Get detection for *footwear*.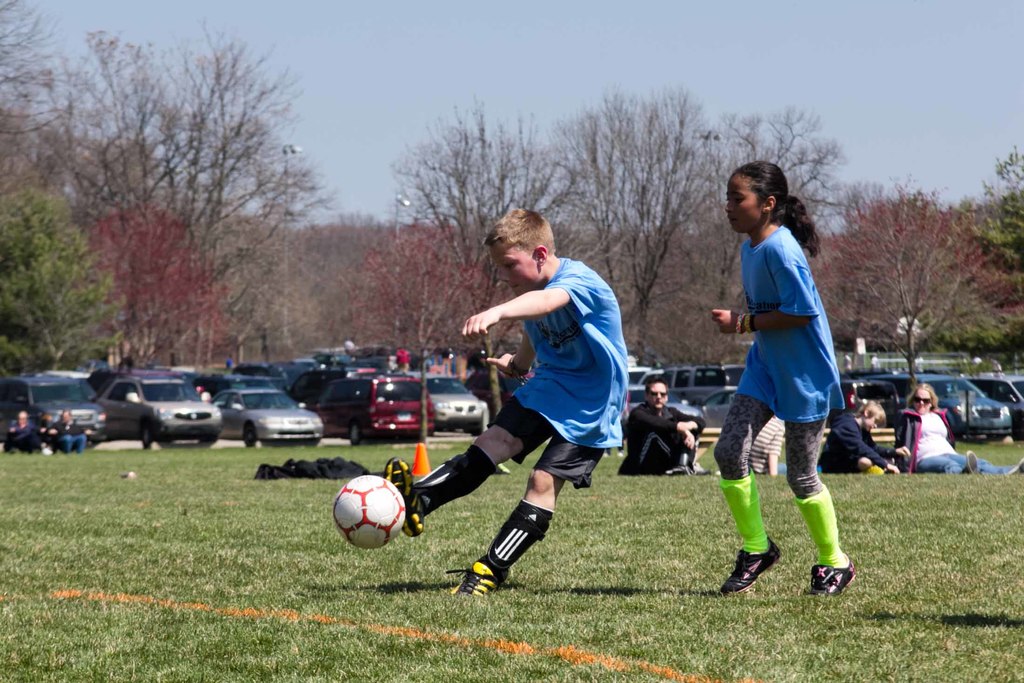
Detection: {"x1": 451, "y1": 562, "x2": 508, "y2": 607}.
